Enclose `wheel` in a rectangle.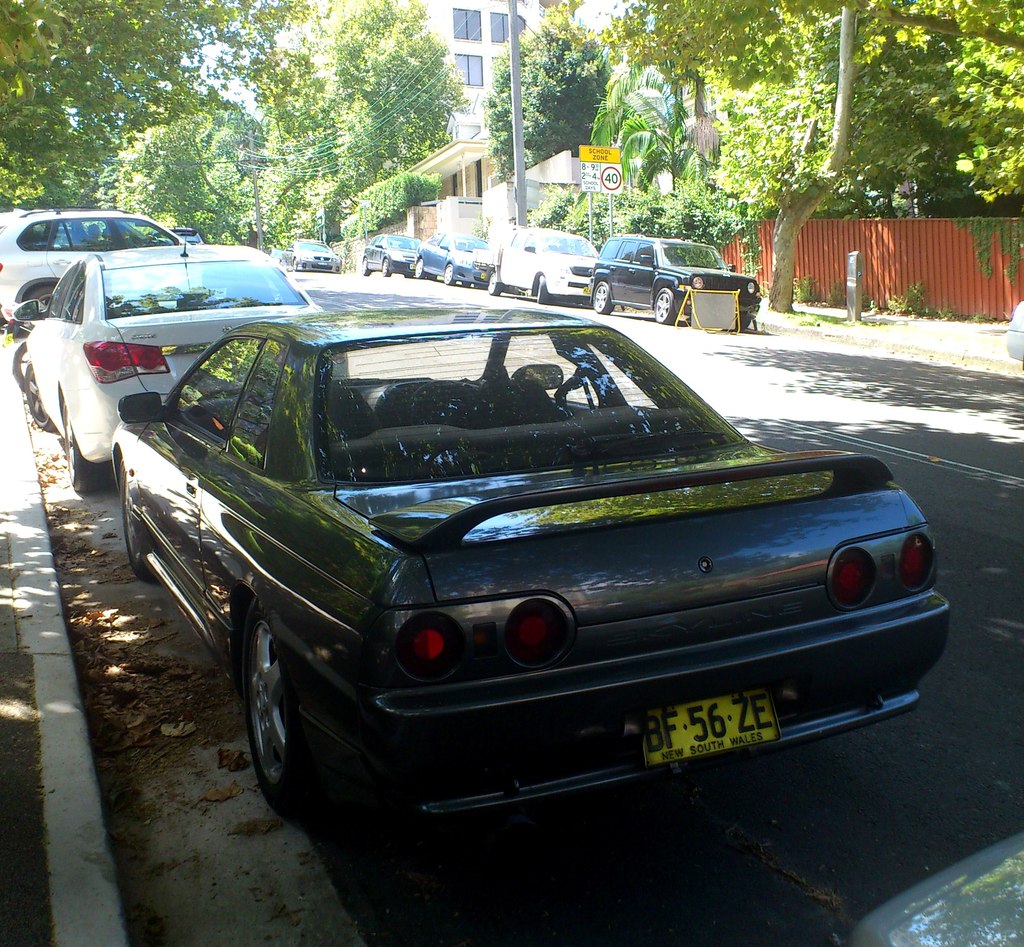
<bbox>739, 316, 748, 332</bbox>.
